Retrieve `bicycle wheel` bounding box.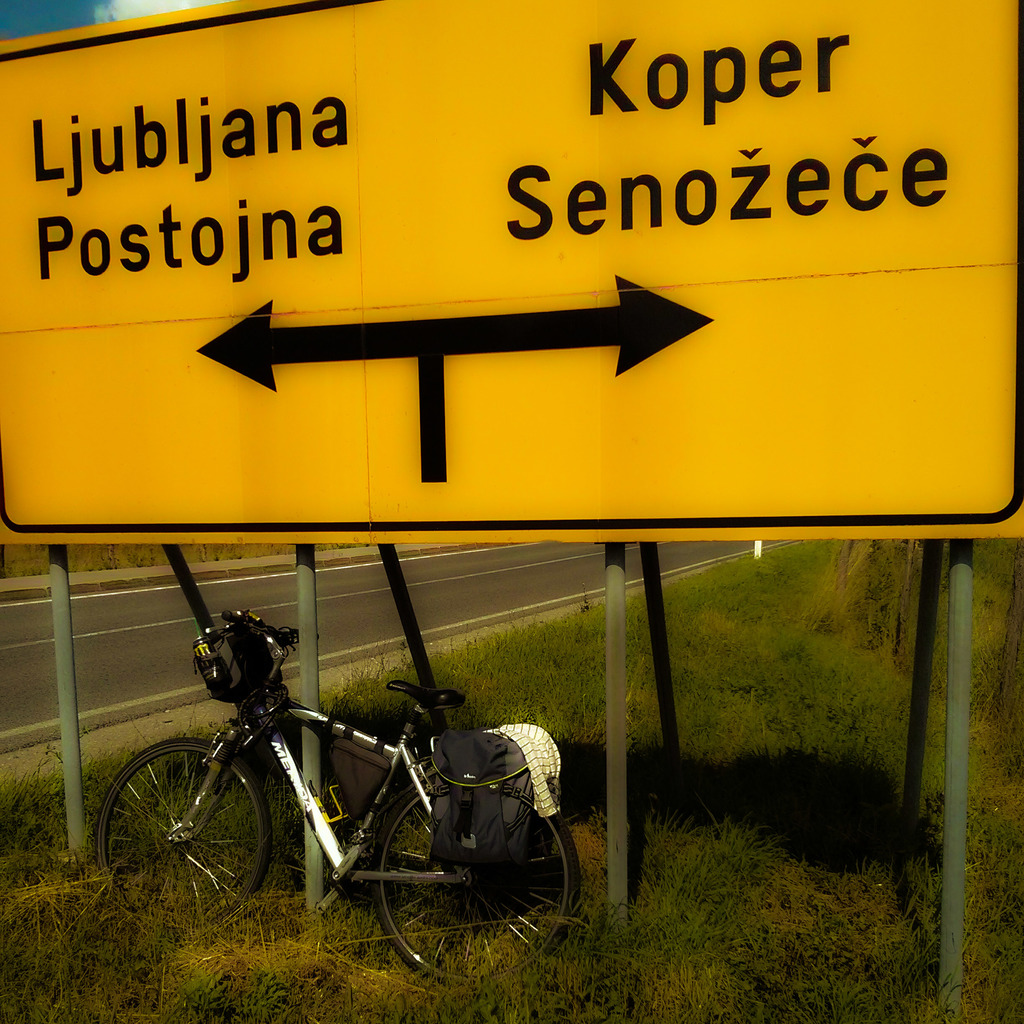
Bounding box: <box>370,772,581,988</box>.
